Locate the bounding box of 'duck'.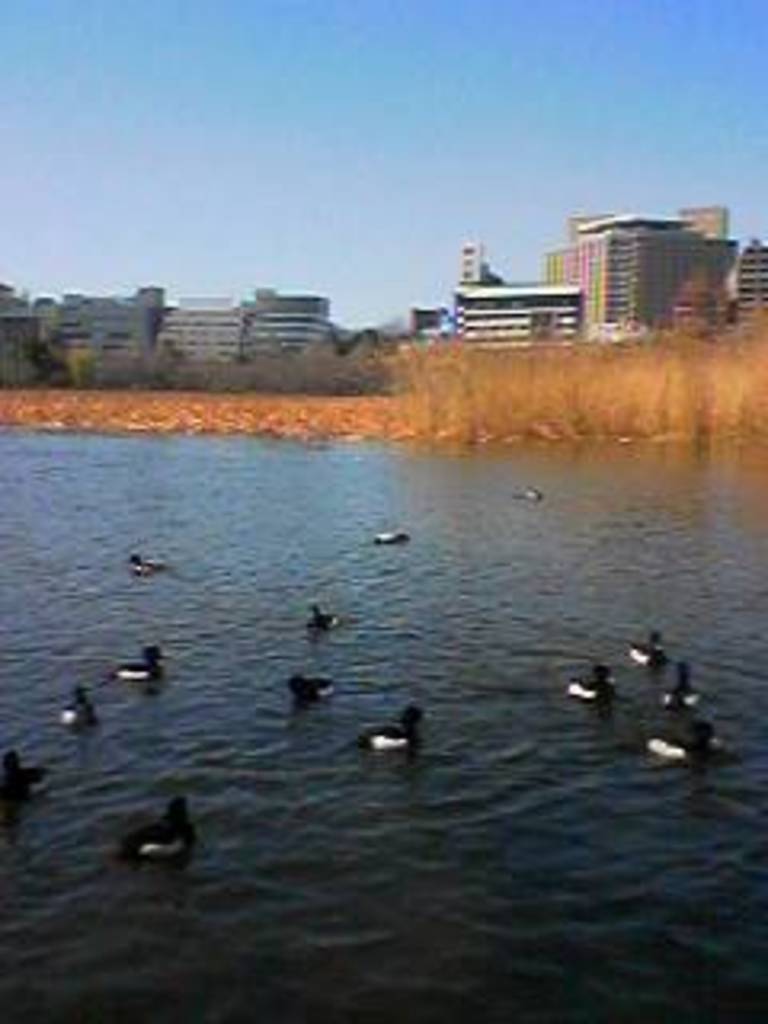
Bounding box: 125,534,179,586.
